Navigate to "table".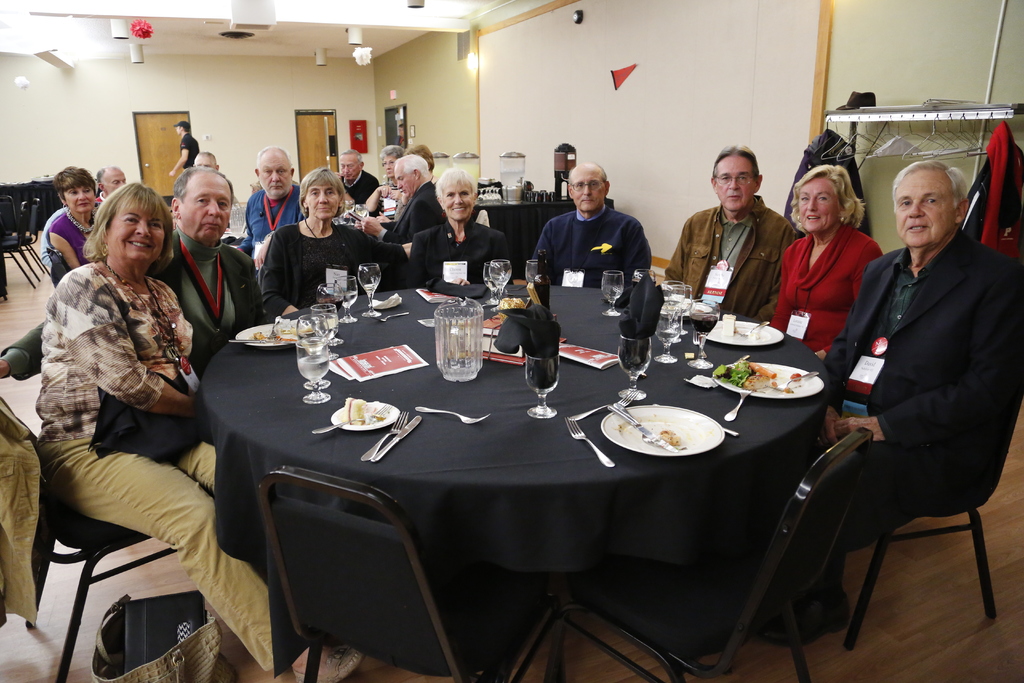
Navigation target: x1=472, y1=181, x2=617, y2=276.
